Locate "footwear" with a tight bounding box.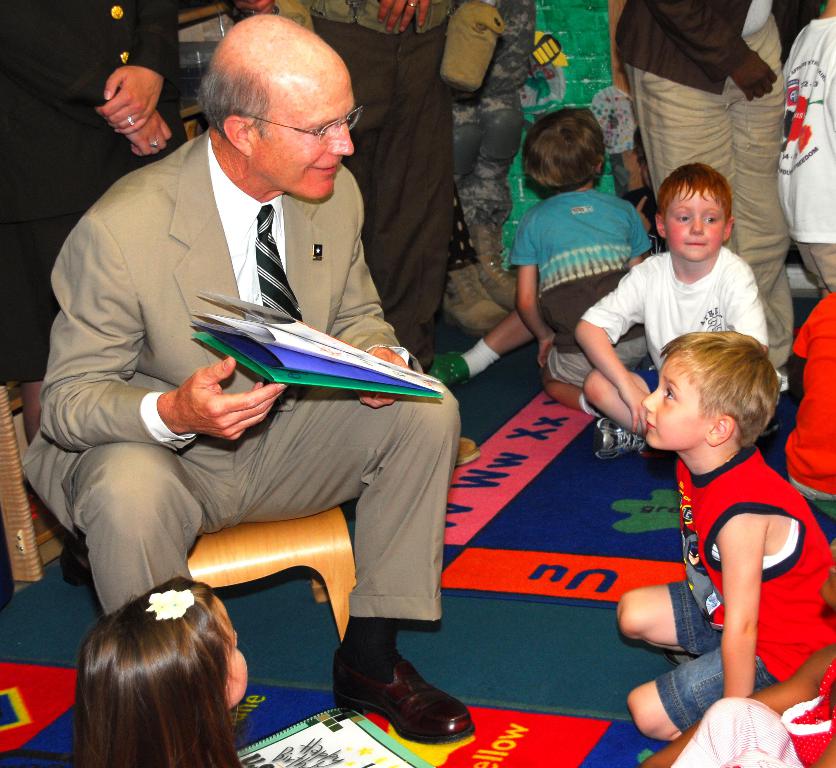
x1=432, y1=352, x2=470, y2=392.
